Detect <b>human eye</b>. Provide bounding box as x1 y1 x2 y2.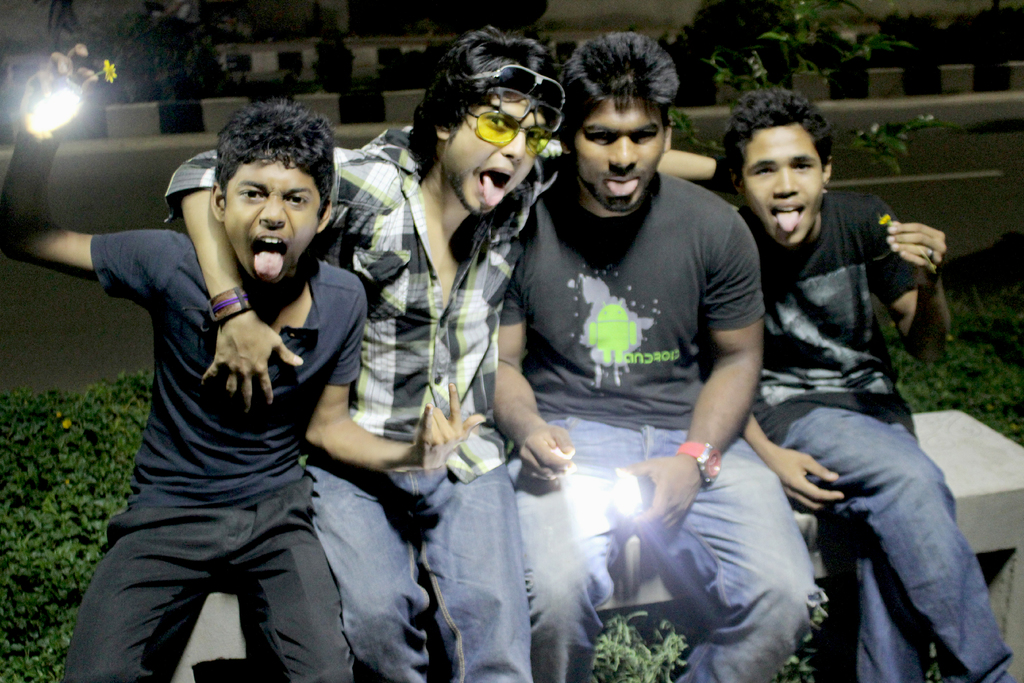
483 112 511 128.
